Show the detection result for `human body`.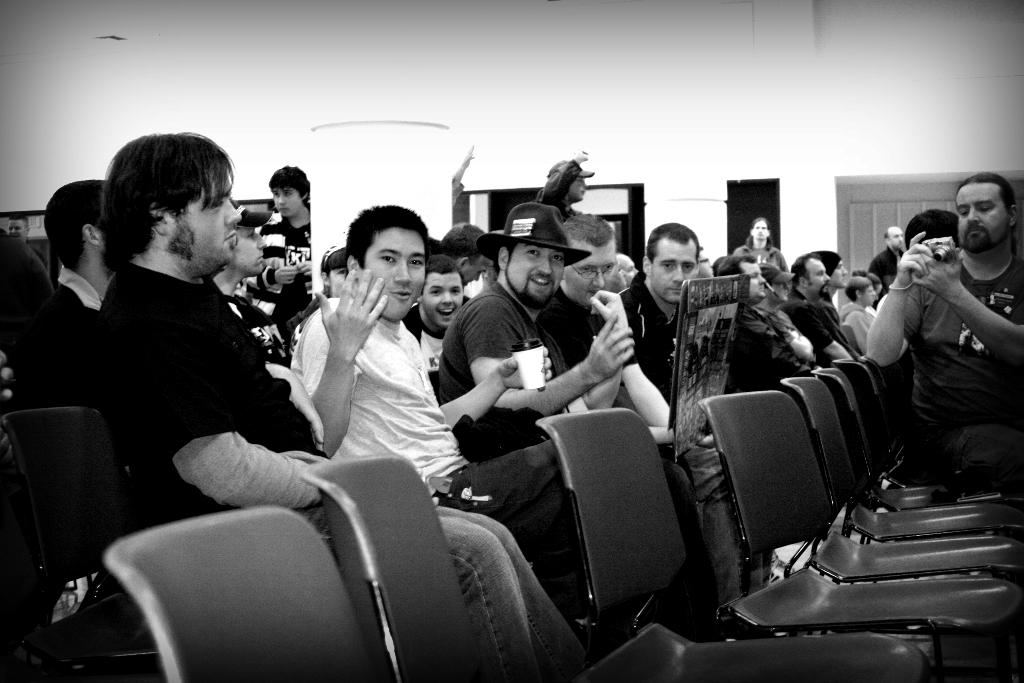
739:210:786:280.
